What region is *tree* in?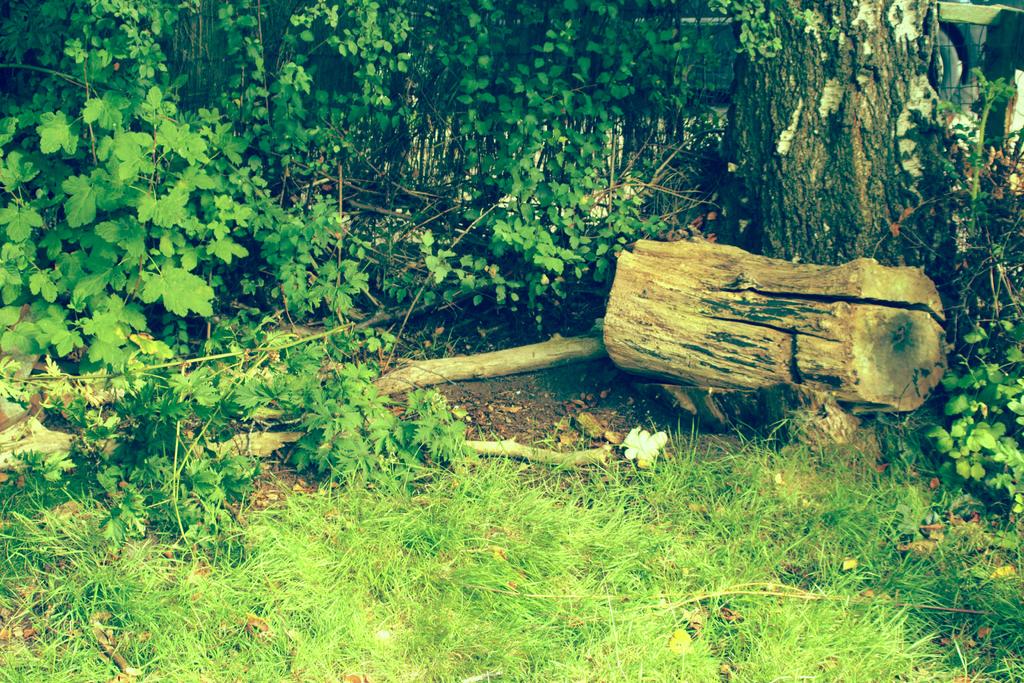
0, 0, 715, 450.
